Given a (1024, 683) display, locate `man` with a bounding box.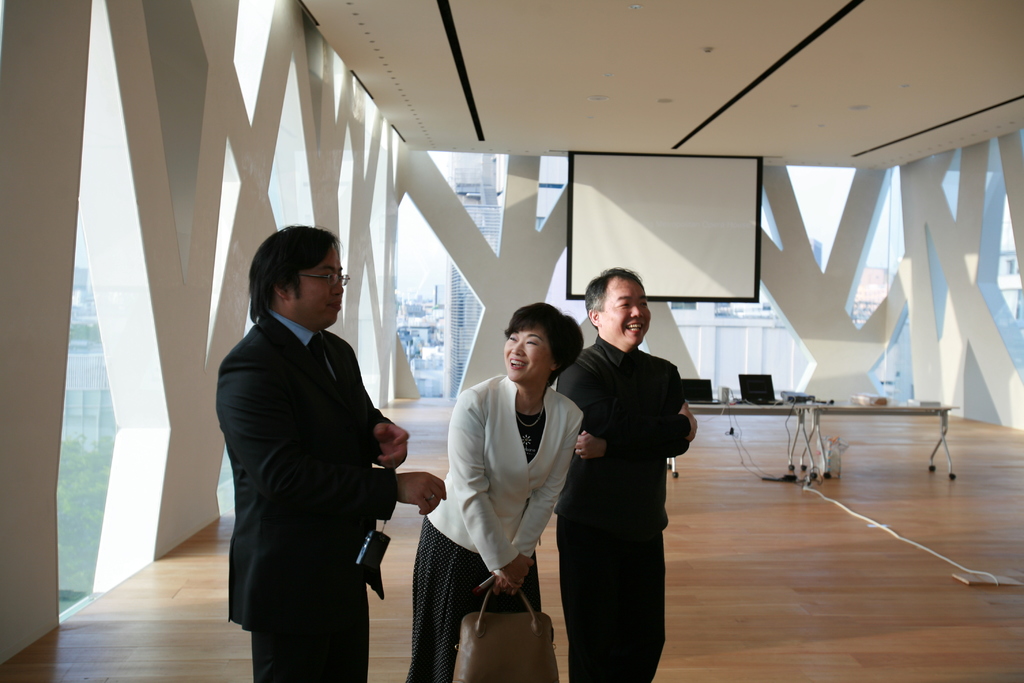
Located: (554, 263, 695, 679).
